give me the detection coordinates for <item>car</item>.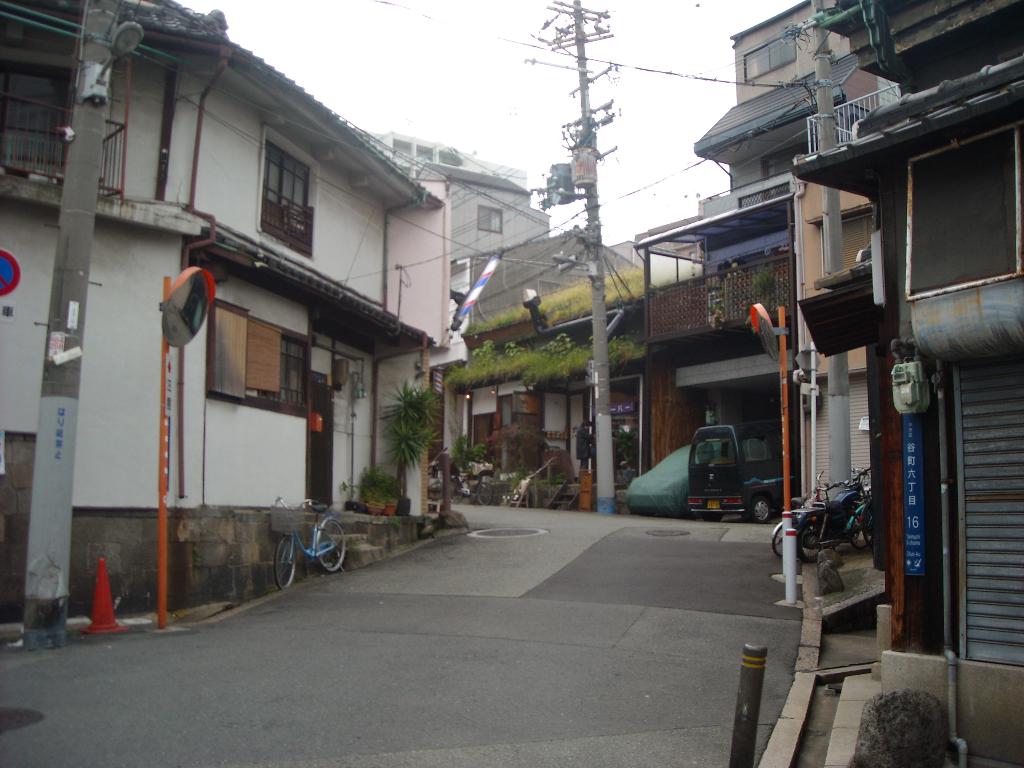
left=684, top=423, right=790, bottom=531.
